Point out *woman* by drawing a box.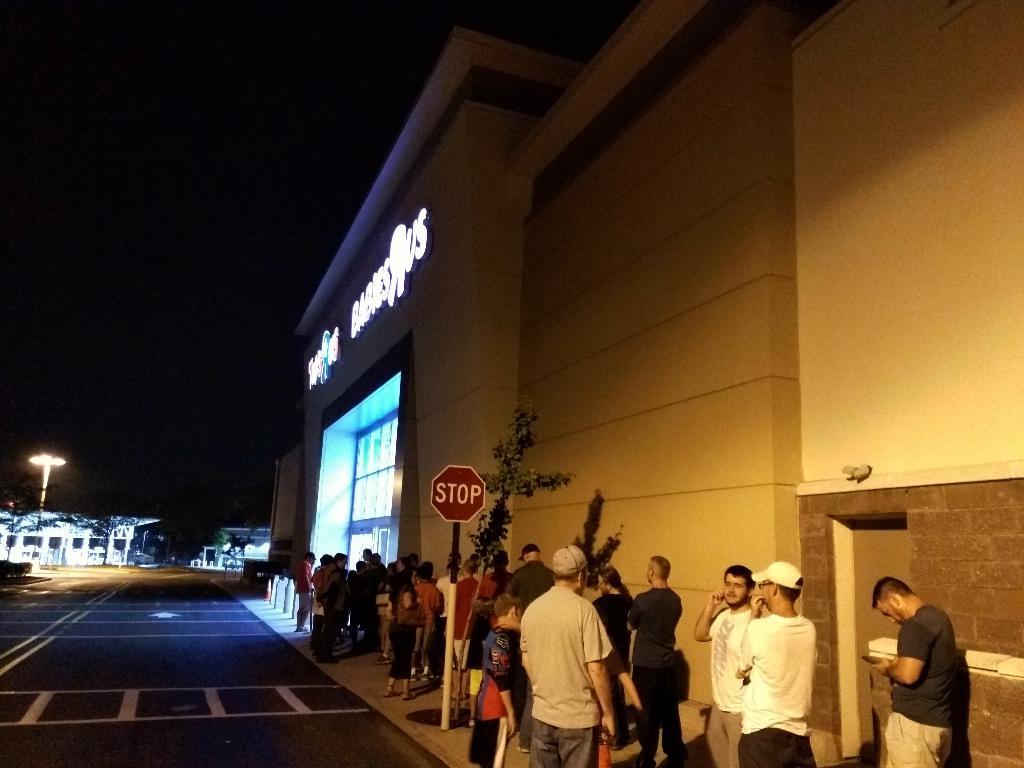
(862,579,982,760).
